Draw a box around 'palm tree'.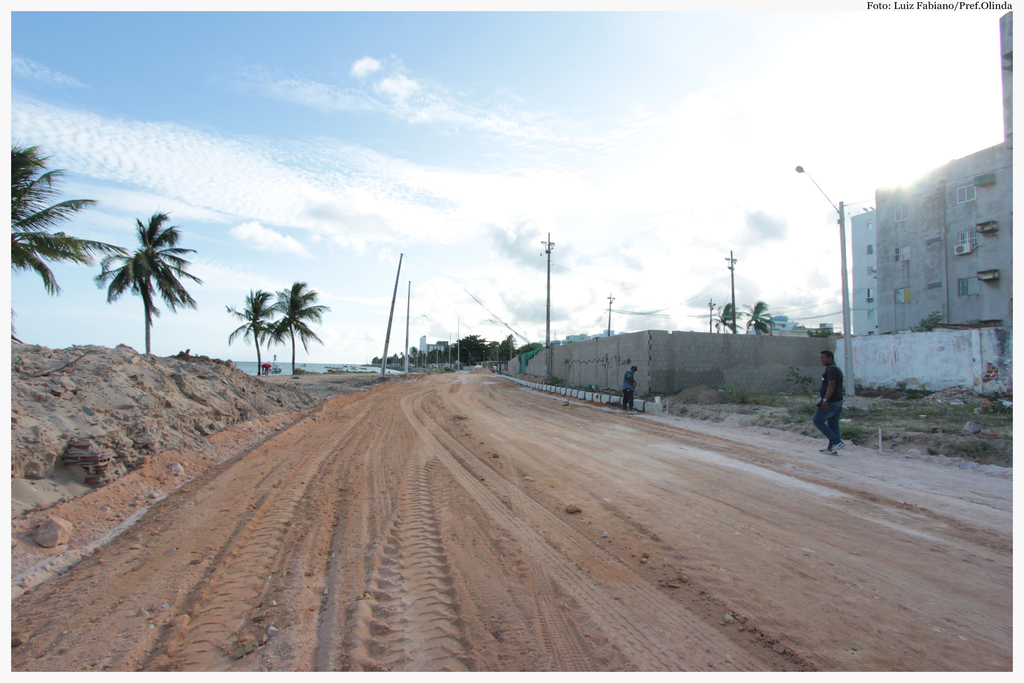
bbox(218, 282, 282, 372).
